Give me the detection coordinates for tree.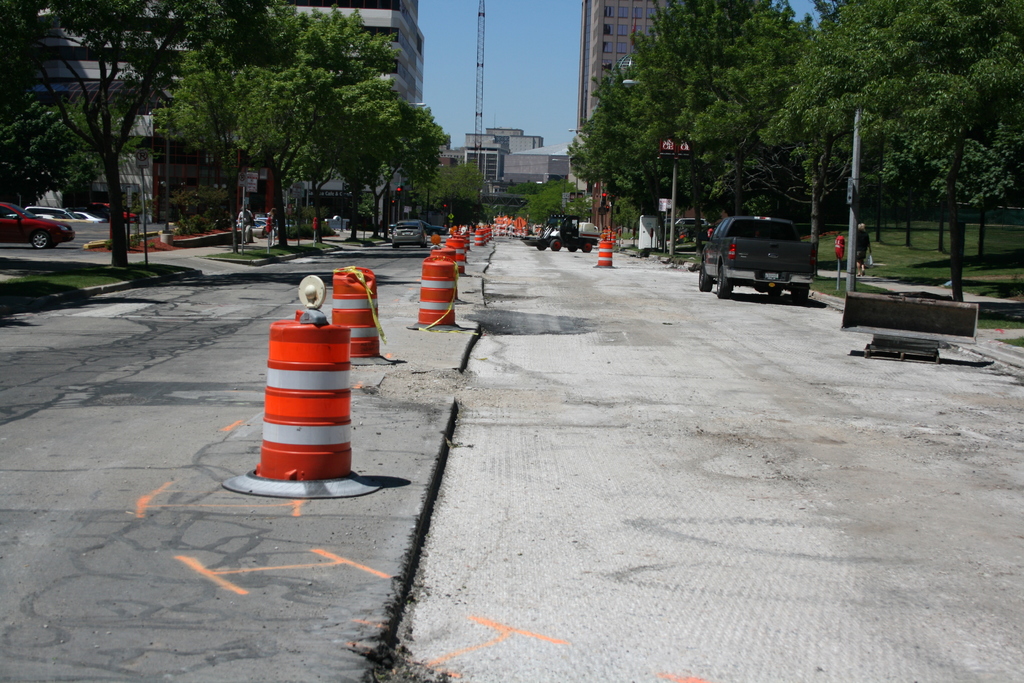
320 102 456 238.
